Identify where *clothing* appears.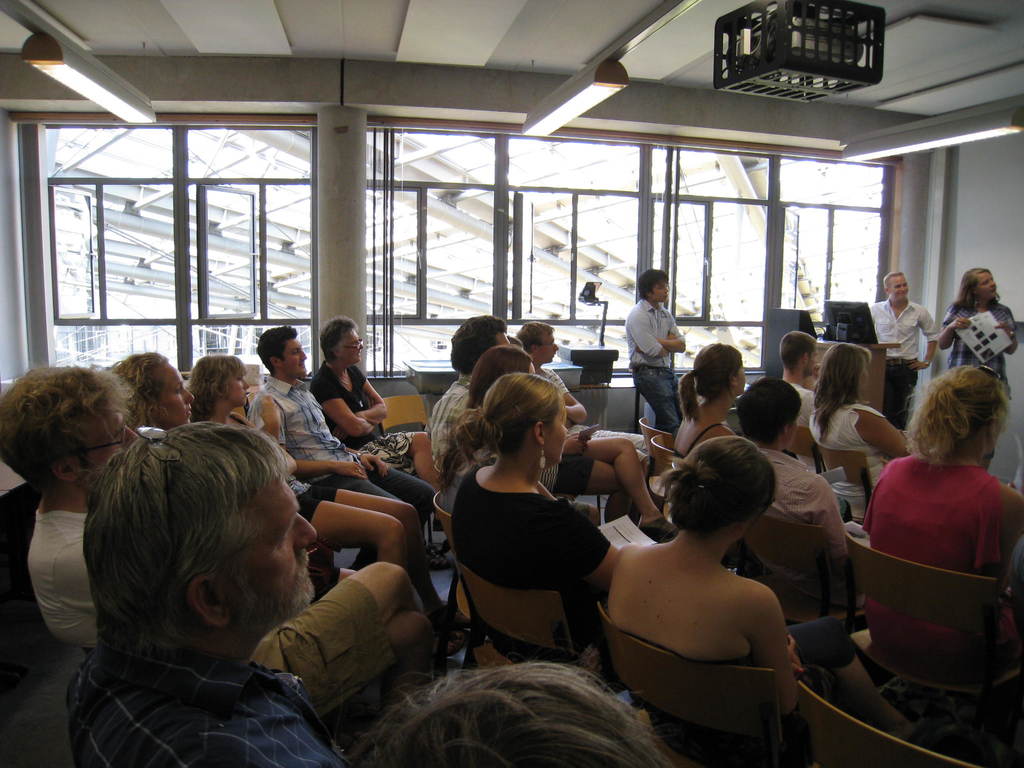
Appears at l=870, t=426, r=1023, b=605.
